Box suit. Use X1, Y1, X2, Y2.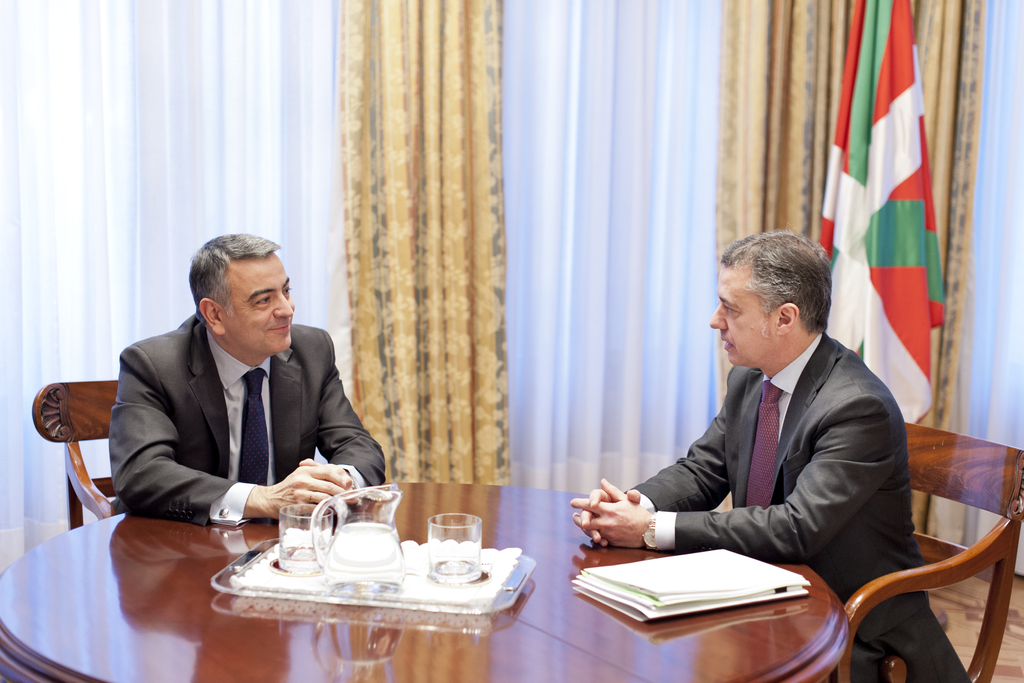
110, 306, 387, 530.
